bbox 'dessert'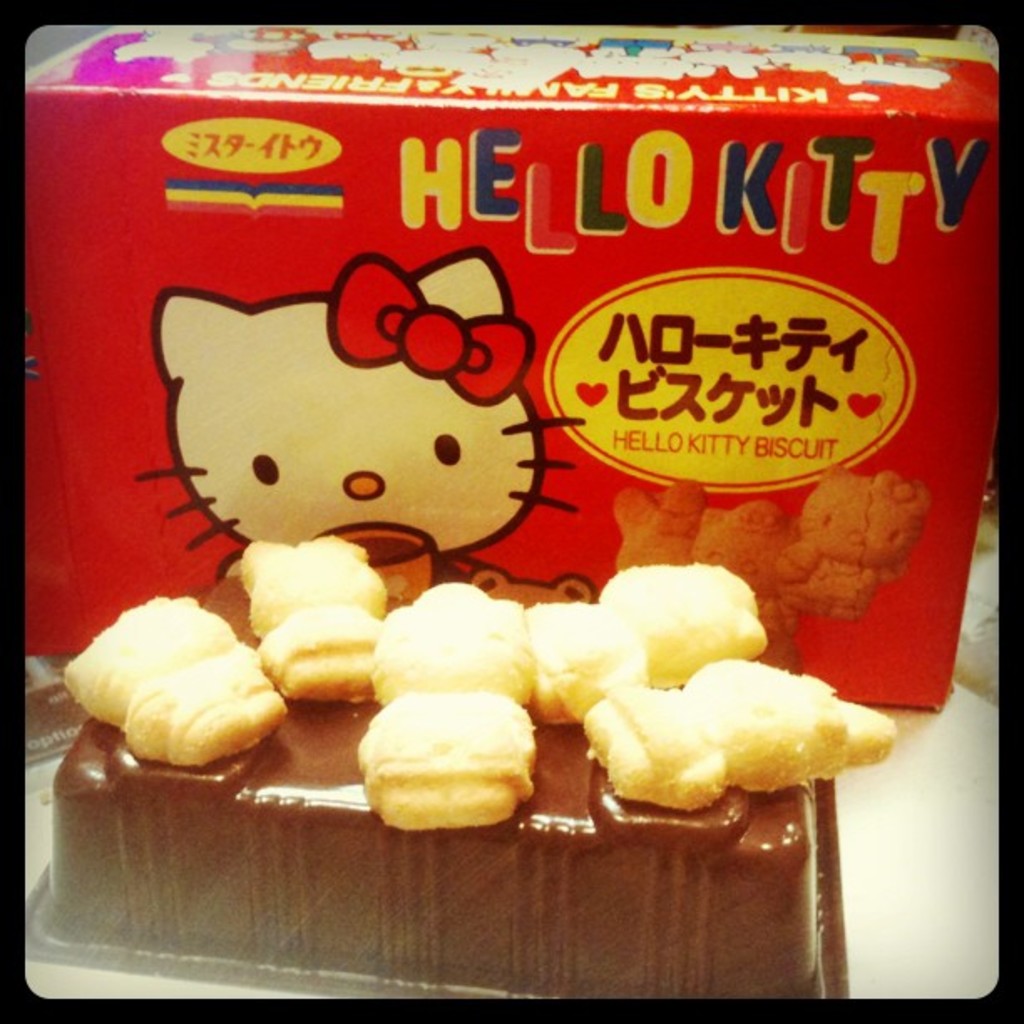
l=244, t=532, r=388, b=627
